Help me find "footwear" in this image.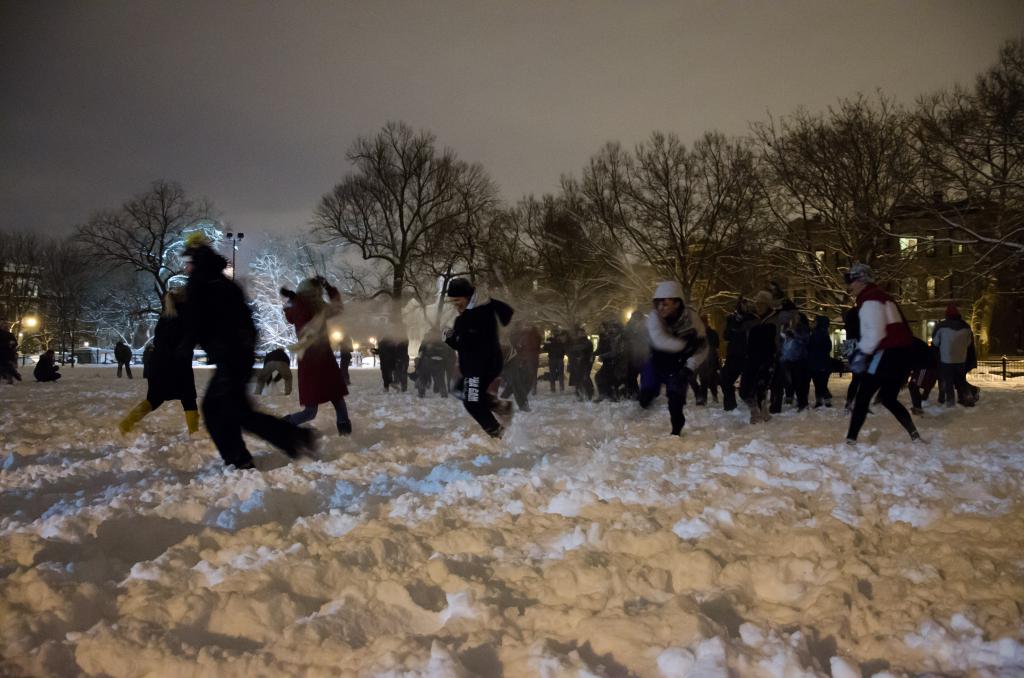
Found it: 308, 430, 321, 458.
